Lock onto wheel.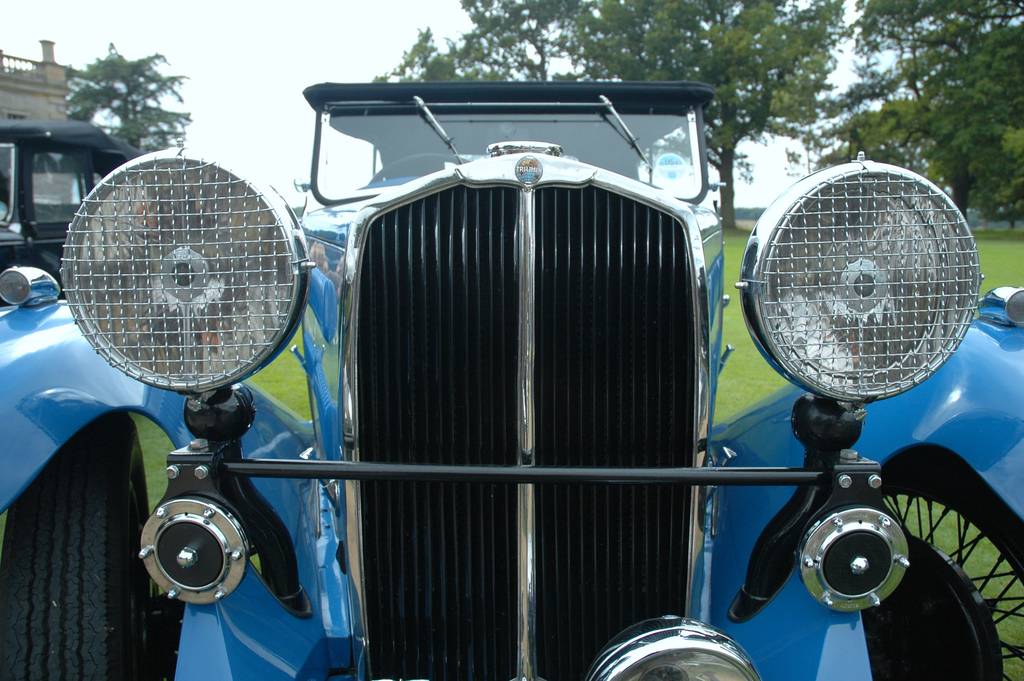
Locked: 869:451:1023:680.
